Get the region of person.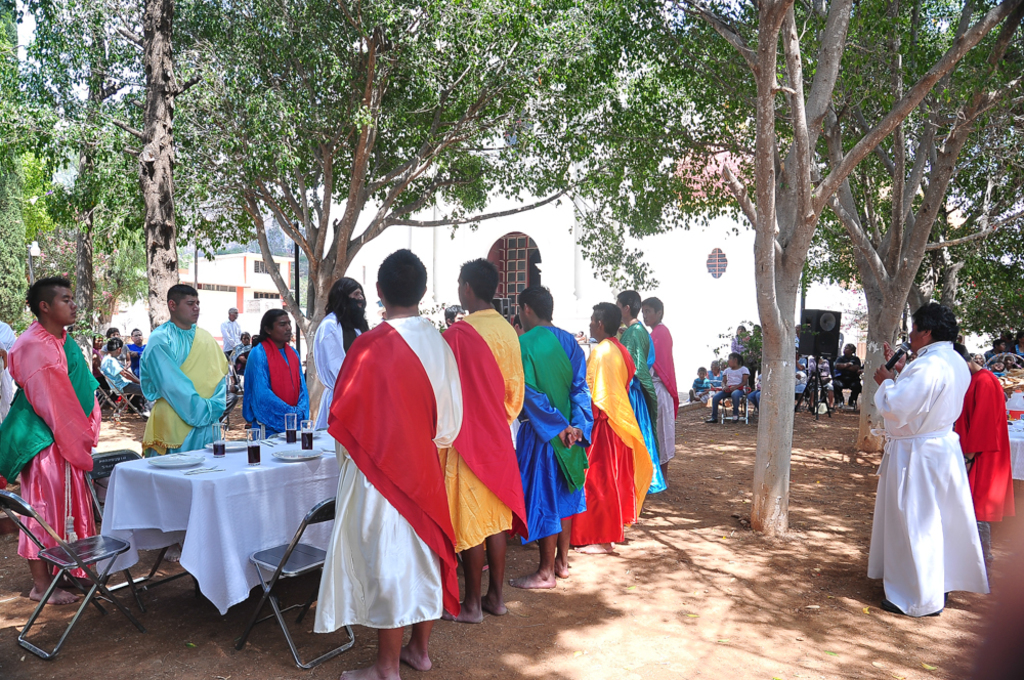
313:241:465:679.
